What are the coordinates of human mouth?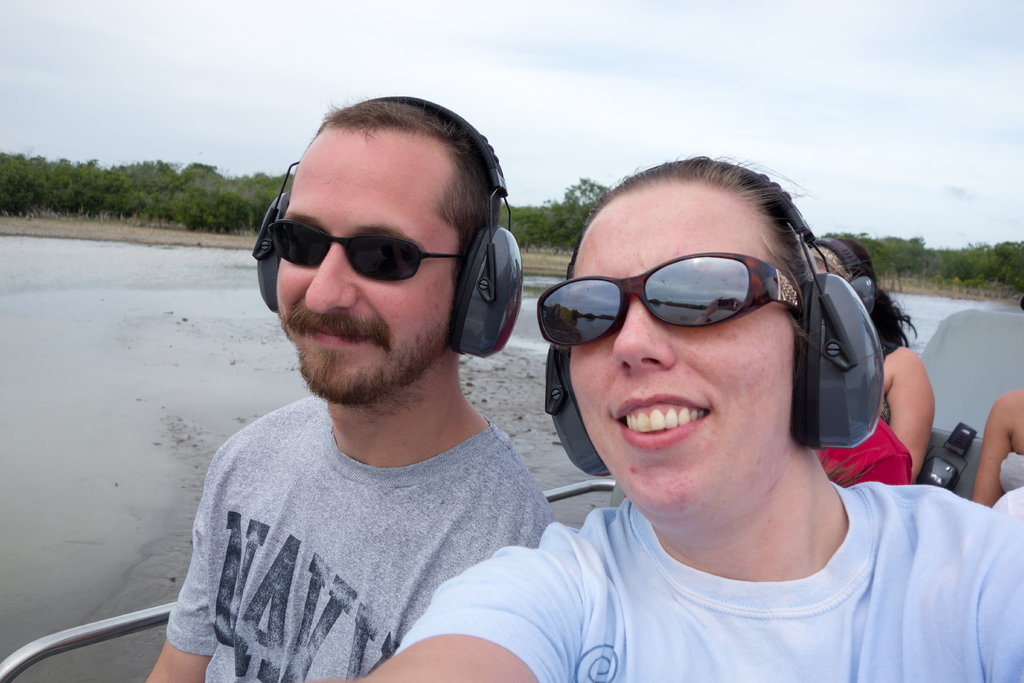
BBox(298, 318, 372, 352).
